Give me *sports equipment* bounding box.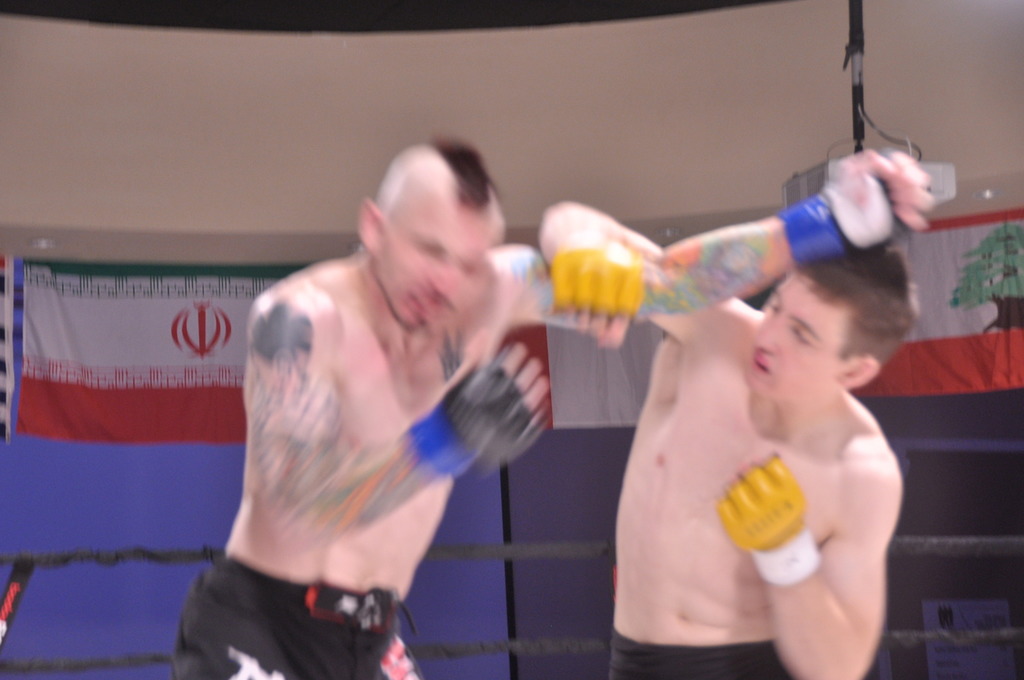
x1=772, y1=152, x2=913, y2=266.
